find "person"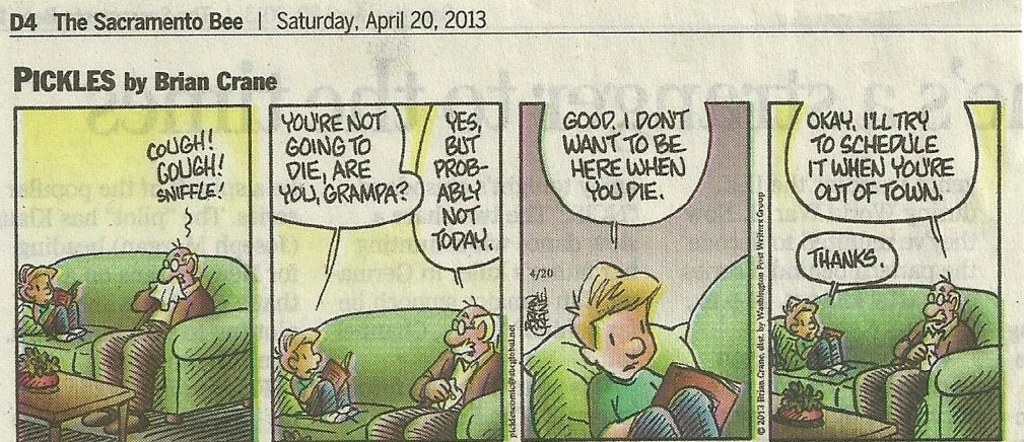
371/288/511/441
